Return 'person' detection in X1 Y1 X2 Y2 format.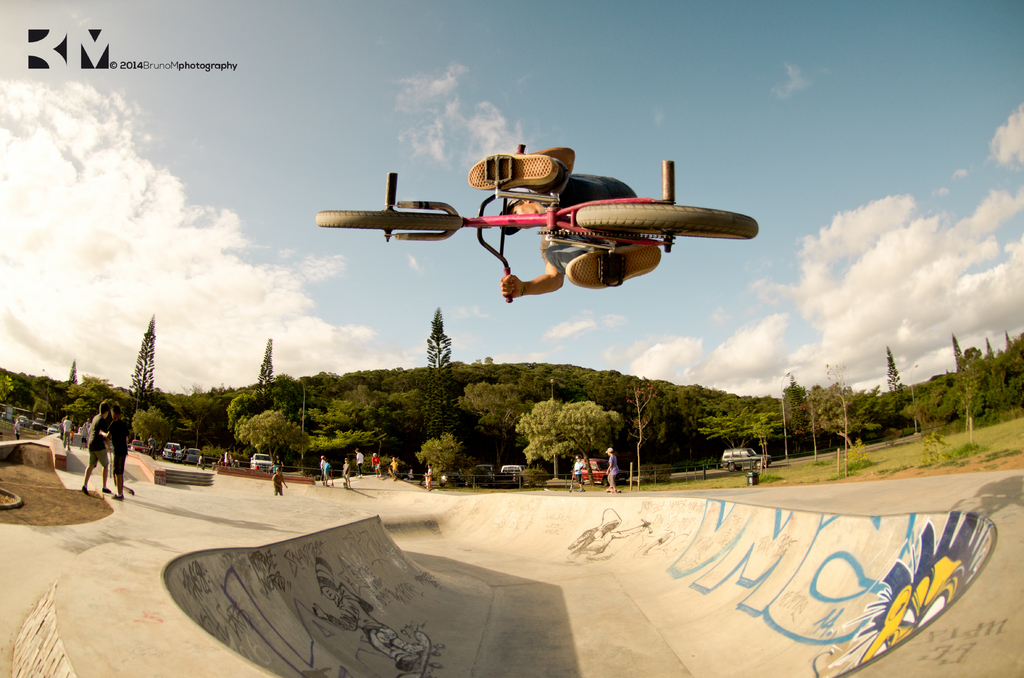
570 456 586 488.
